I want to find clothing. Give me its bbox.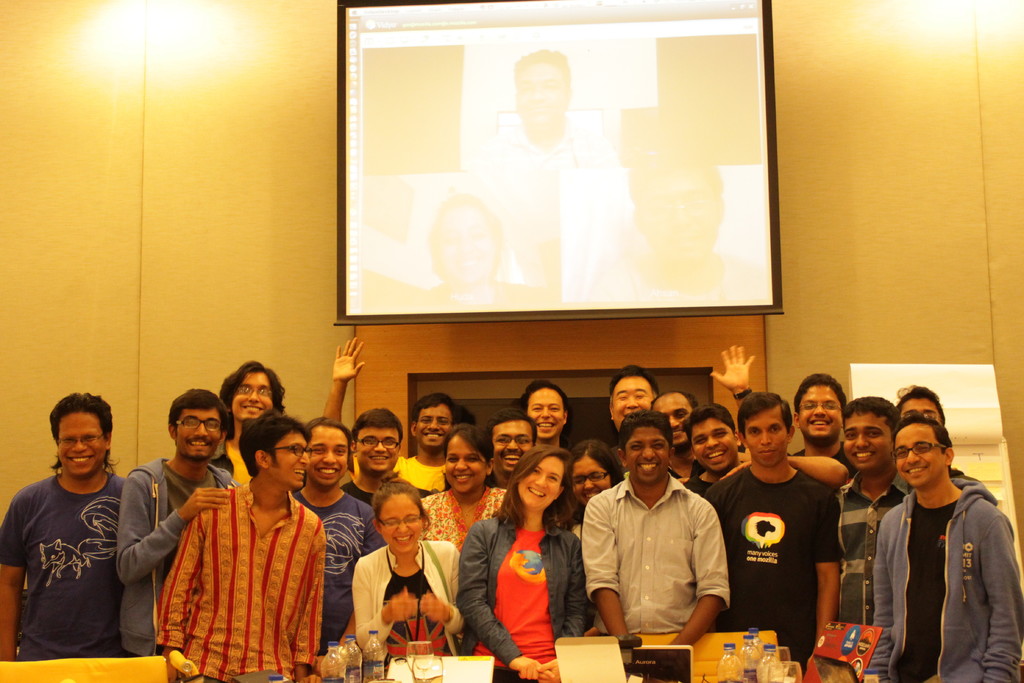
(460, 514, 588, 680).
